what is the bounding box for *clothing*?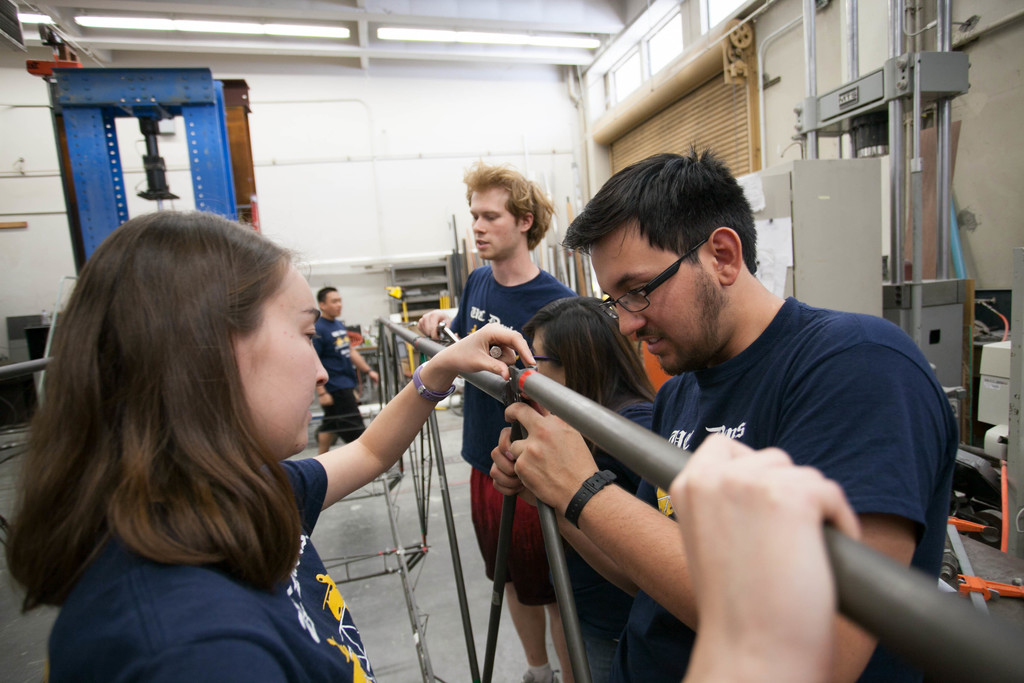
x1=309 y1=306 x2=372 y2=447.
